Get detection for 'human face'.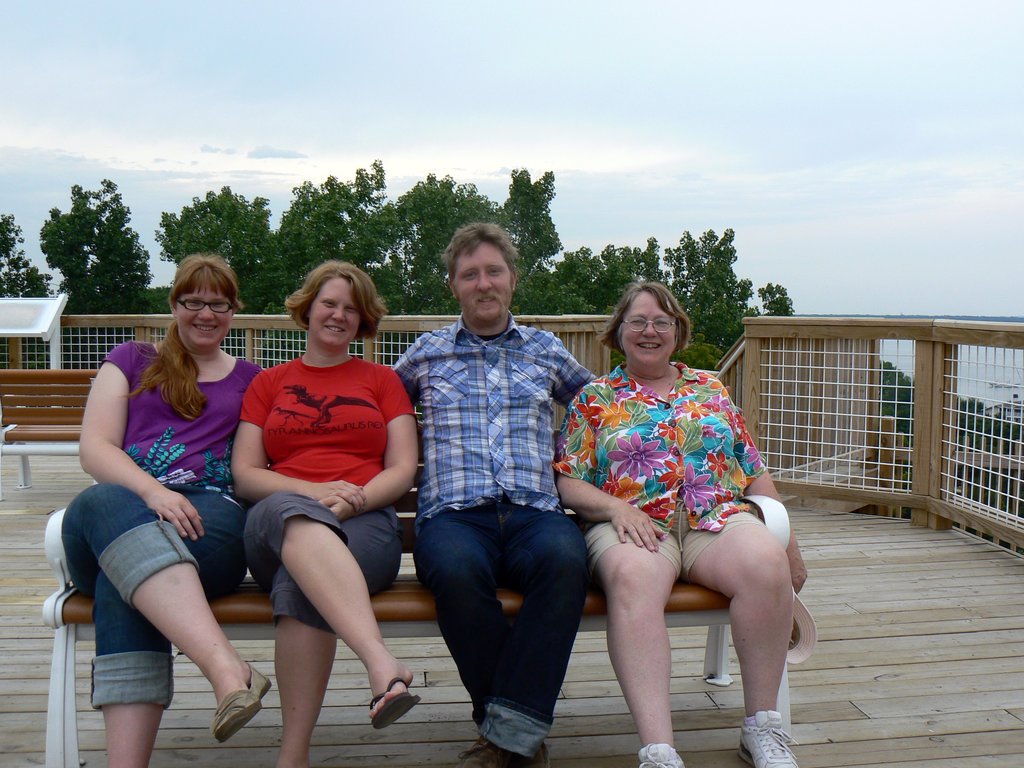
Detection: Rect(174, 283, 232, 352).
